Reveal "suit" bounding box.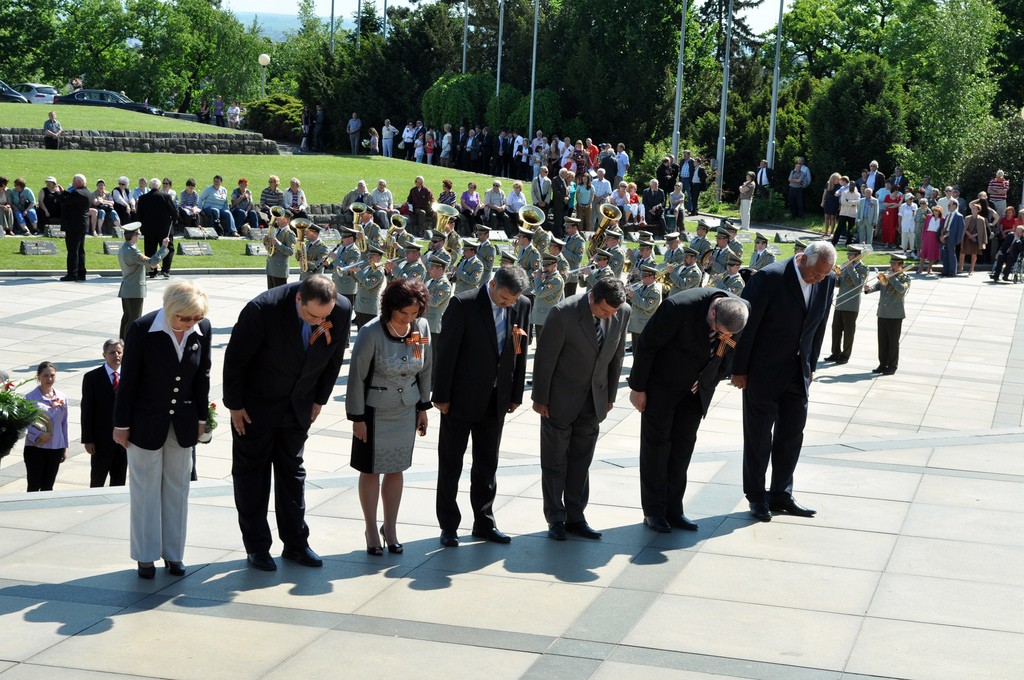
Revealed: [633,282,652,337].
